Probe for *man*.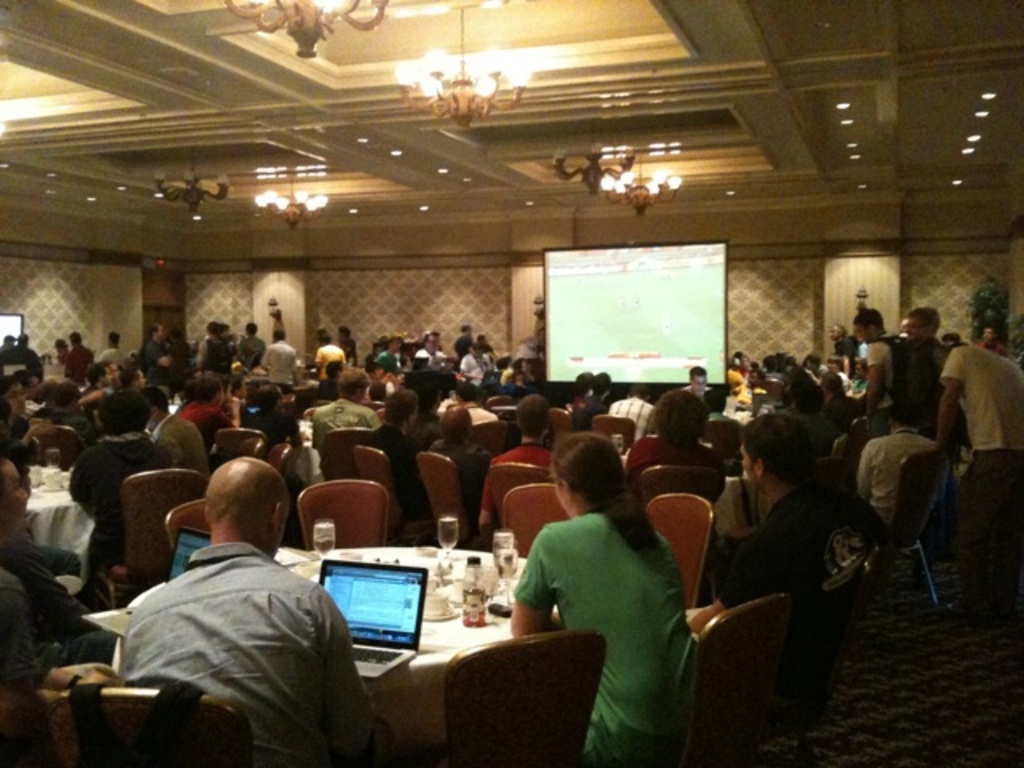
Probe result: 86, 445, 374, 758.
